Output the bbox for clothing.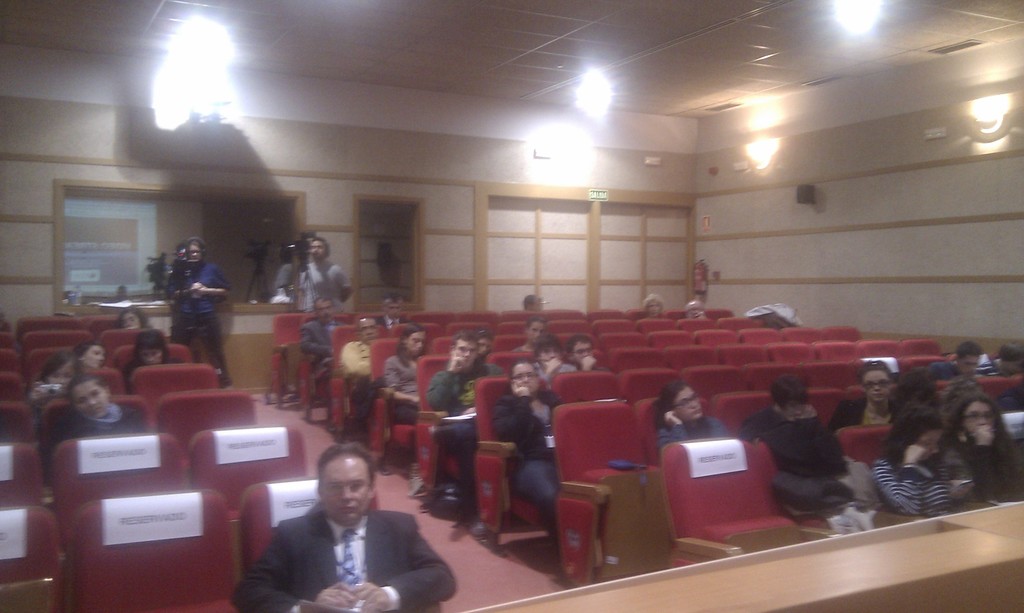
bbox=[294, 262, 351, 320].
